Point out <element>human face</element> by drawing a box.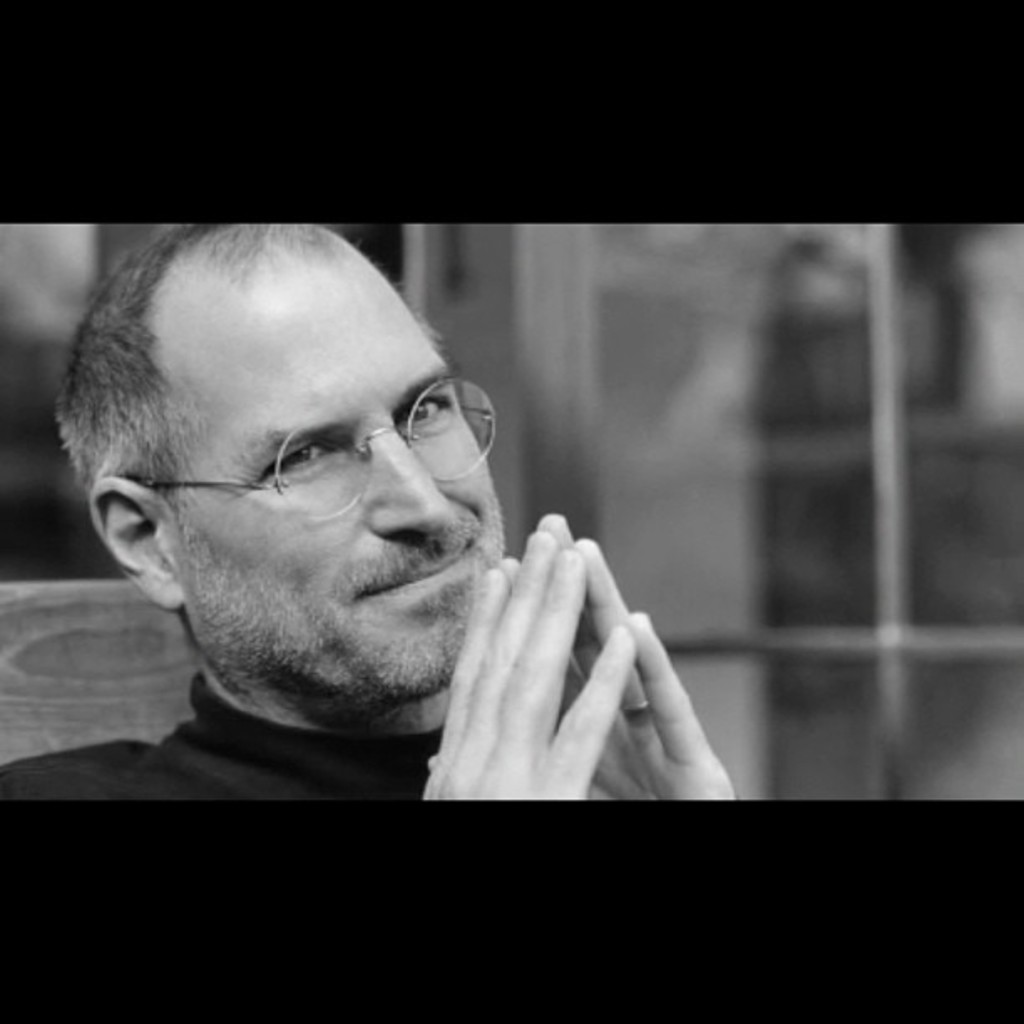
174:263:505:694.
